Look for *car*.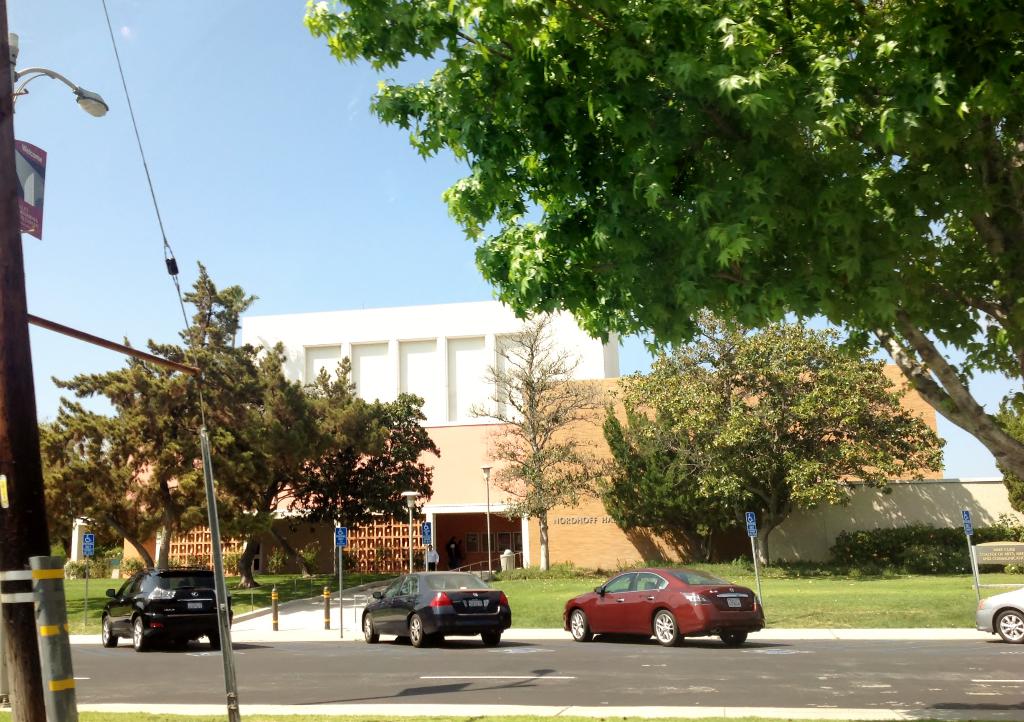
Found: bbox=[973, 582, 1023, 645].
